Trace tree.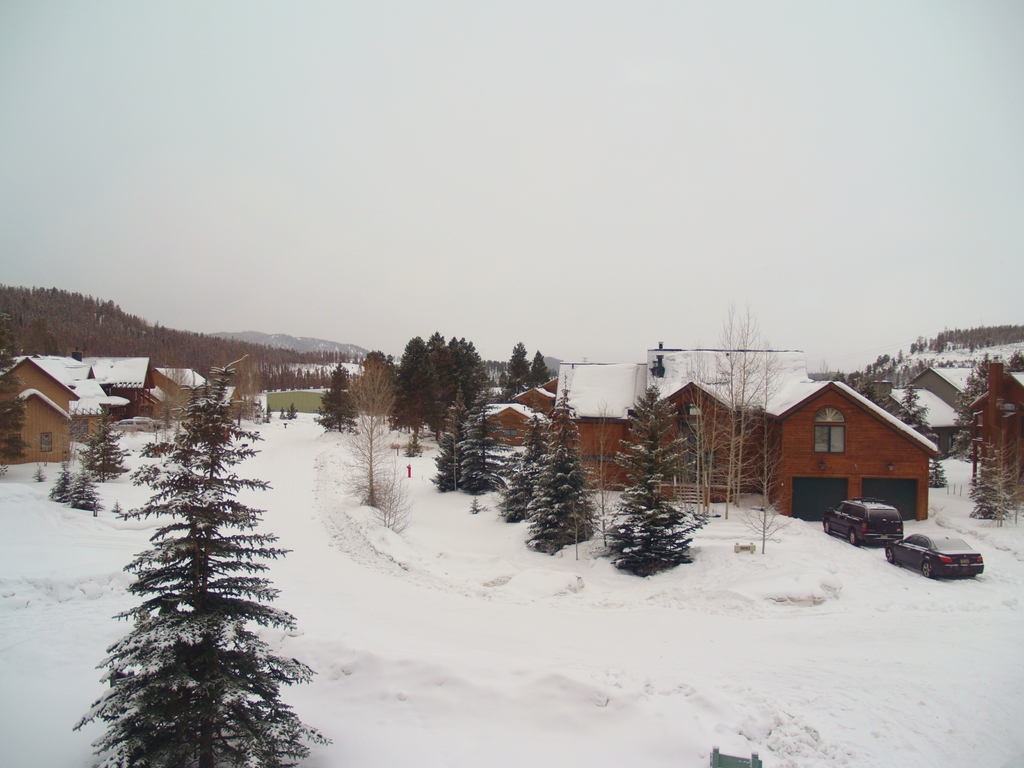
Traced to 532, 351, 551, 388.
